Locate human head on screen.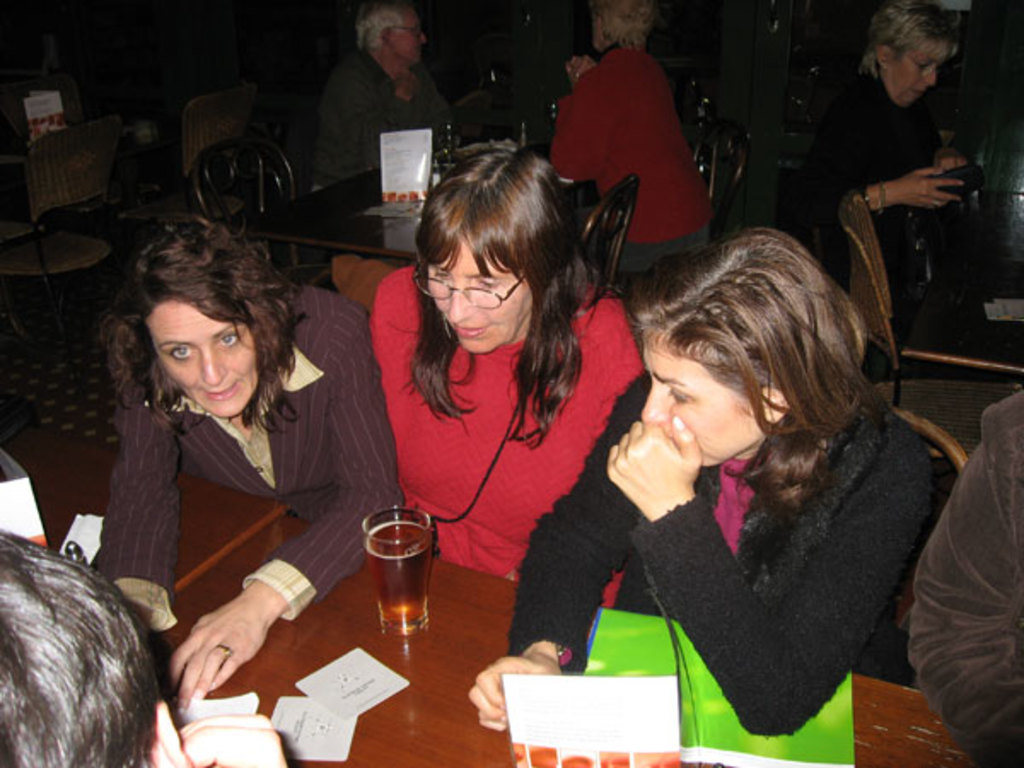
On screen at bbox=(865, 5, 952, 113).
